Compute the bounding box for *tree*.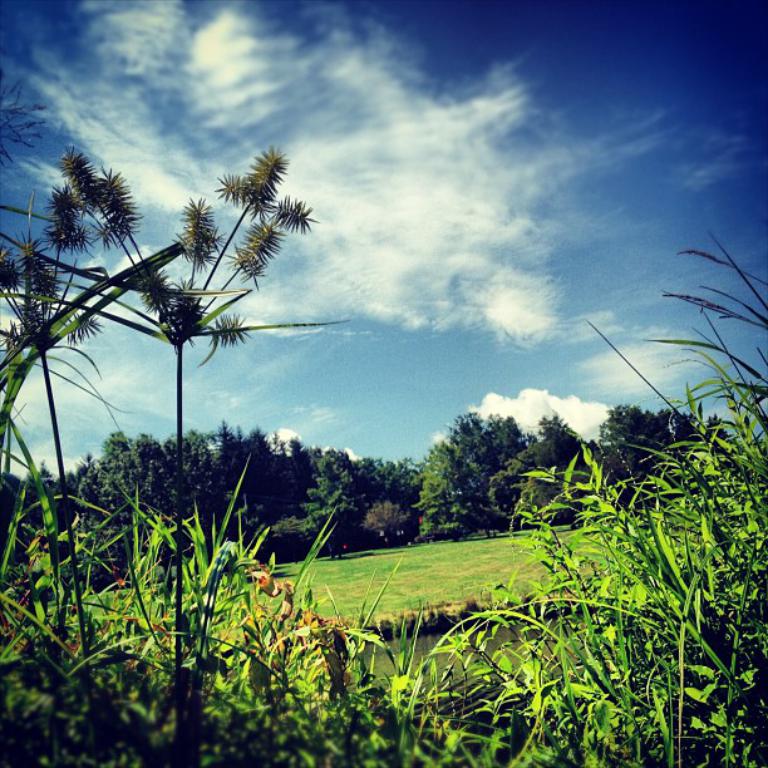
484,415,626,521.
